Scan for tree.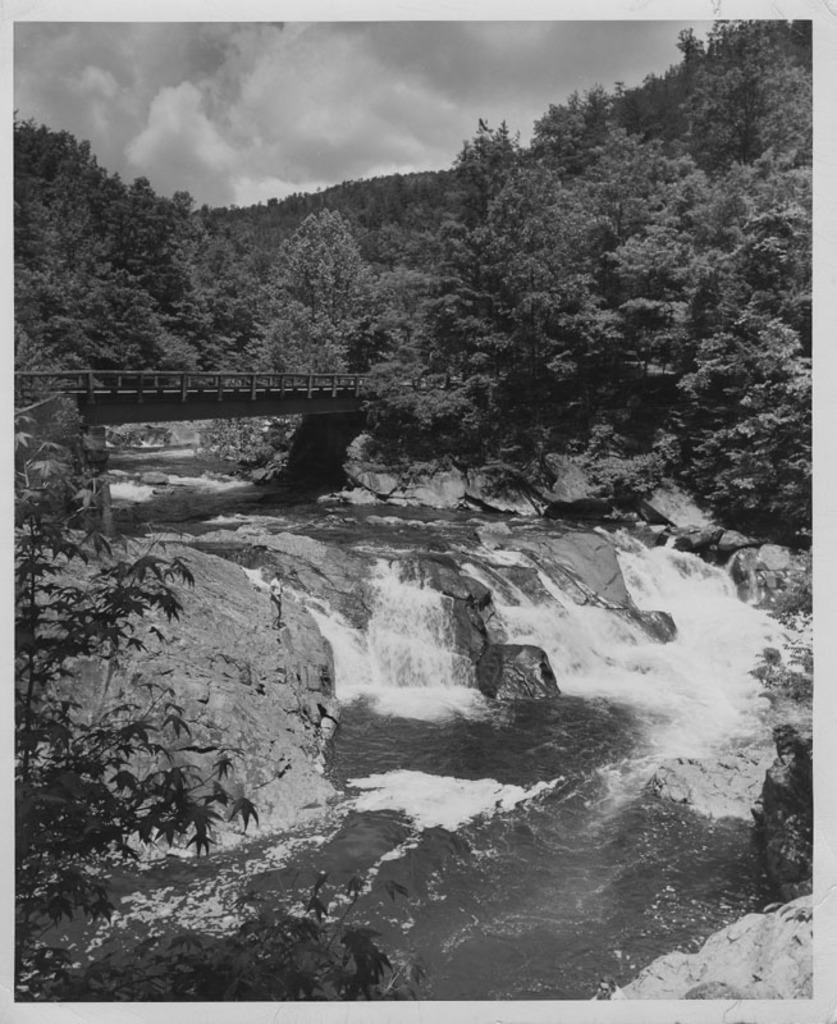
Scan result: [x1=145, y1=184, x2=266, y2=385].
